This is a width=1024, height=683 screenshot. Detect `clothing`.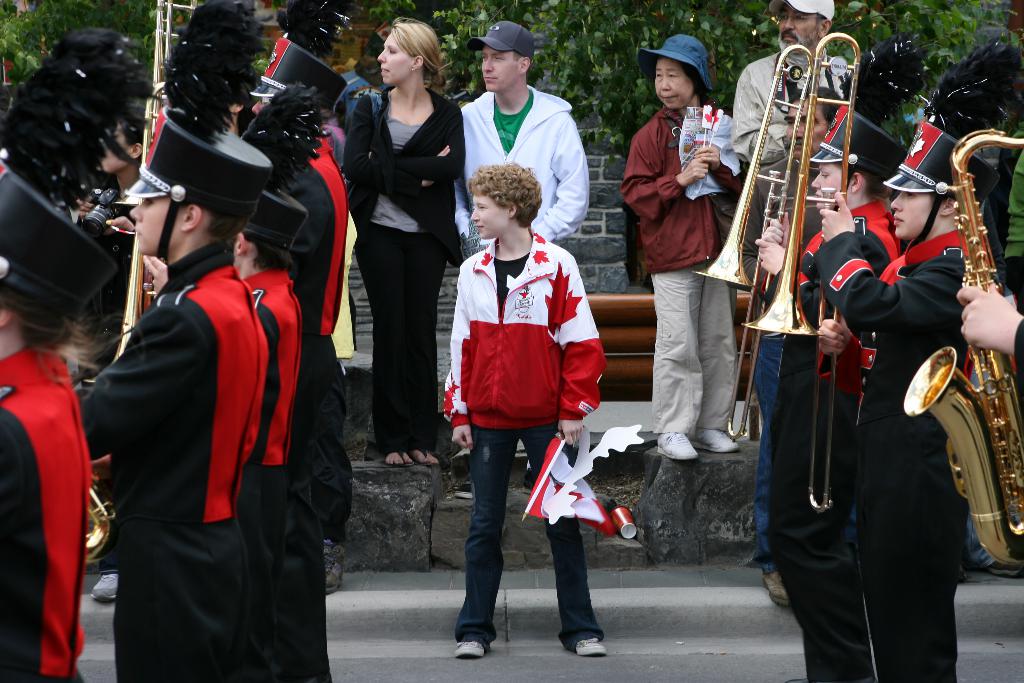
bbox=[806, 226, 970, 682].
